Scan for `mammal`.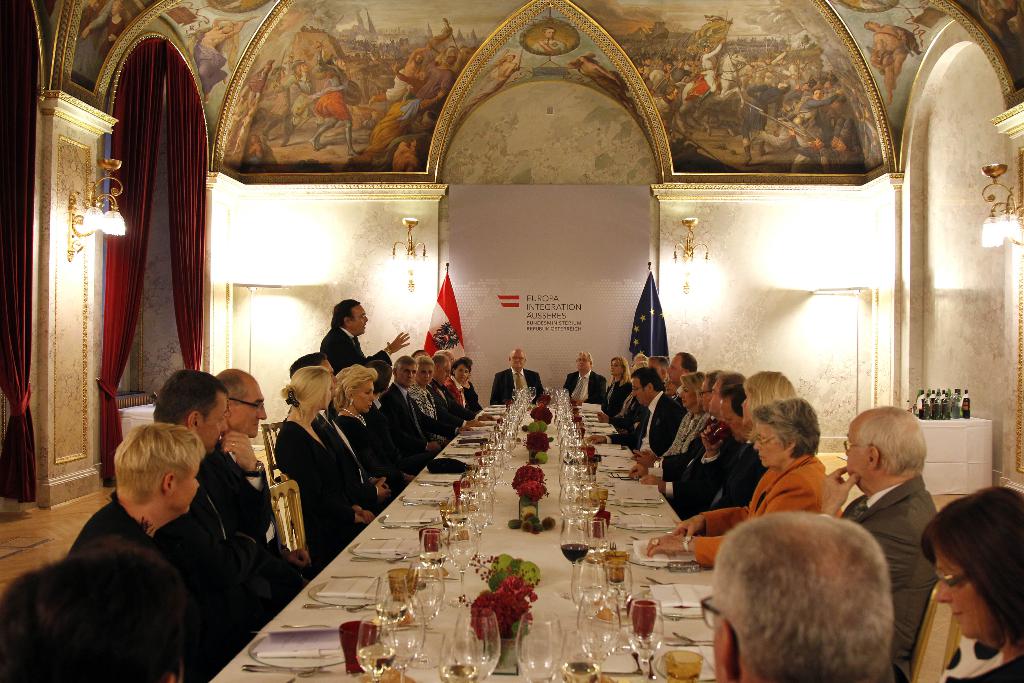
Scan result: (x1=452, y1=359, x2=481, y2=420).
